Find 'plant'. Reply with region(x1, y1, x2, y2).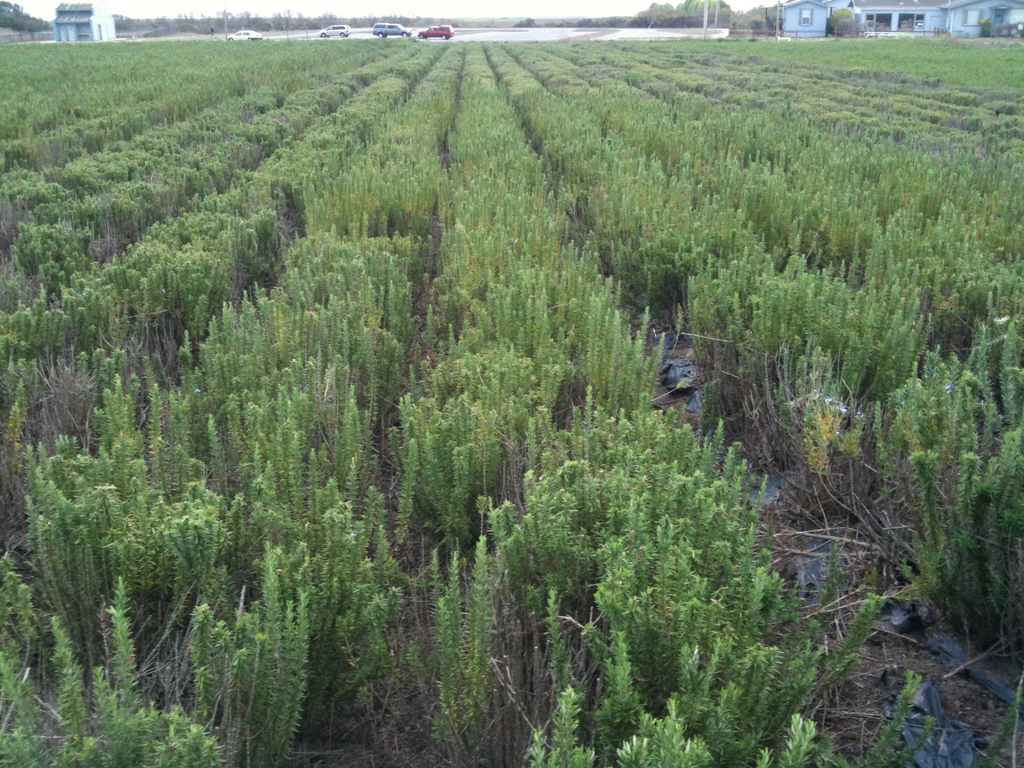
region(534, 484, 620, 625).
